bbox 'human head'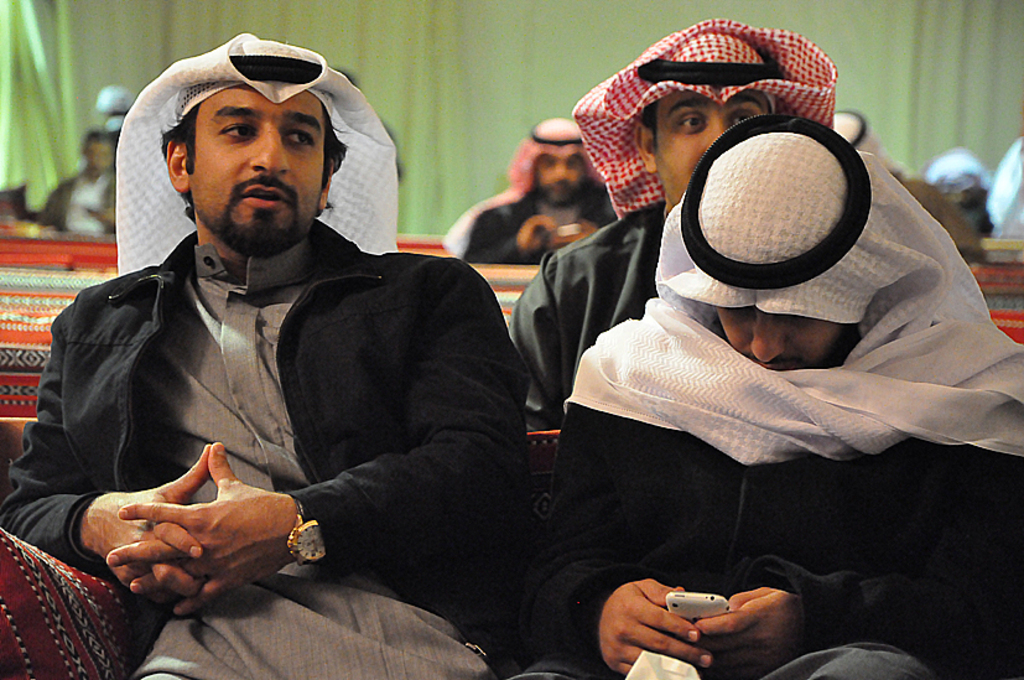
x1=828, y1=108, x2=890, y2=171
